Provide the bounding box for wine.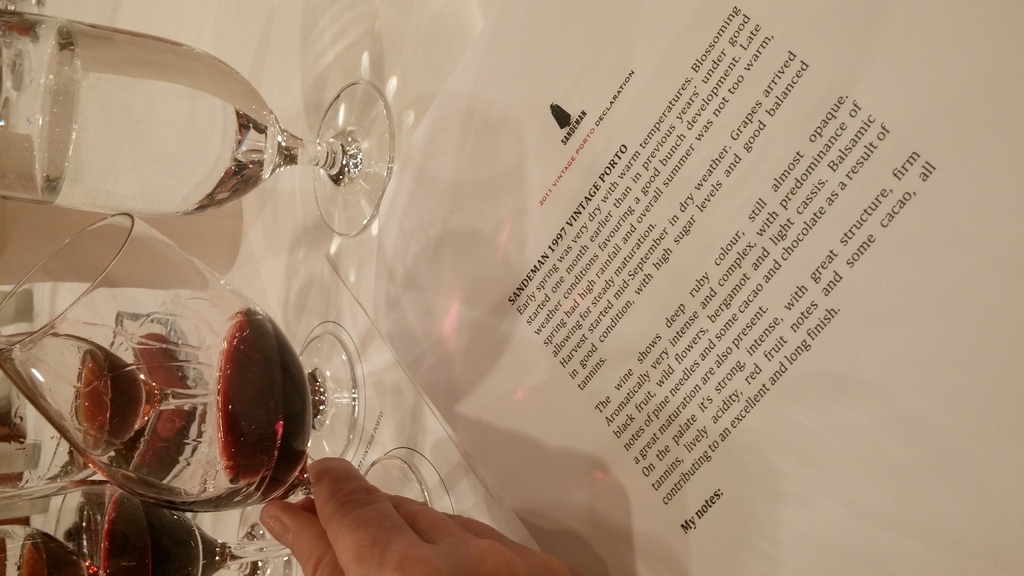
{"left": 223, "top": 309, "right": 312, "bottom": 506}.
